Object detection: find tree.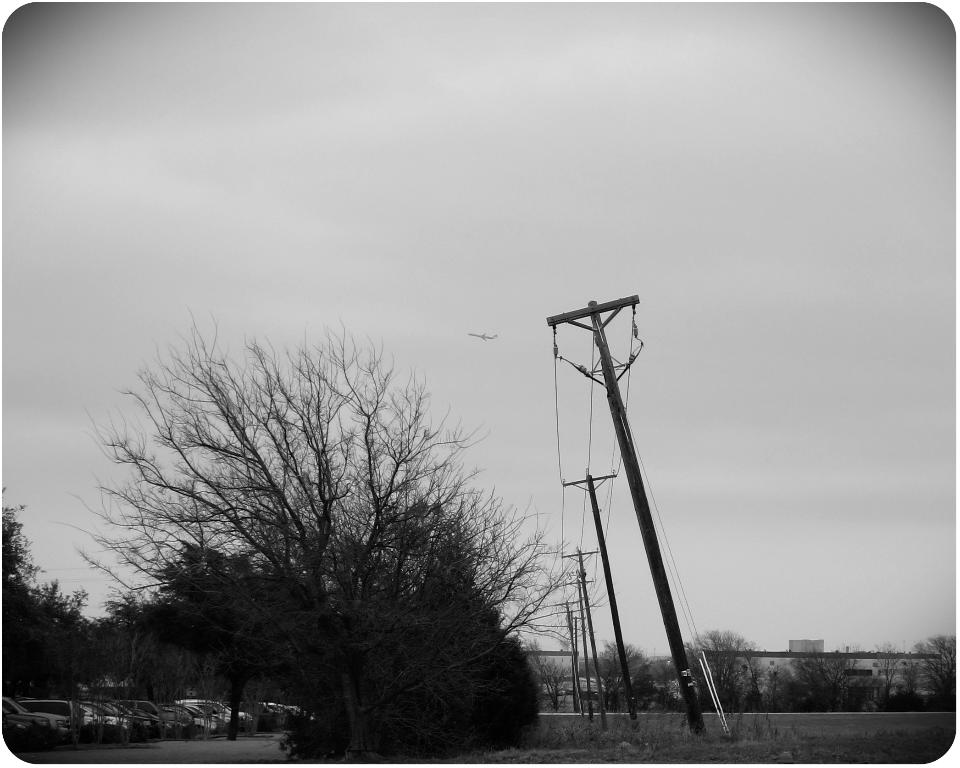
box=[778, 647, 853, 710].
